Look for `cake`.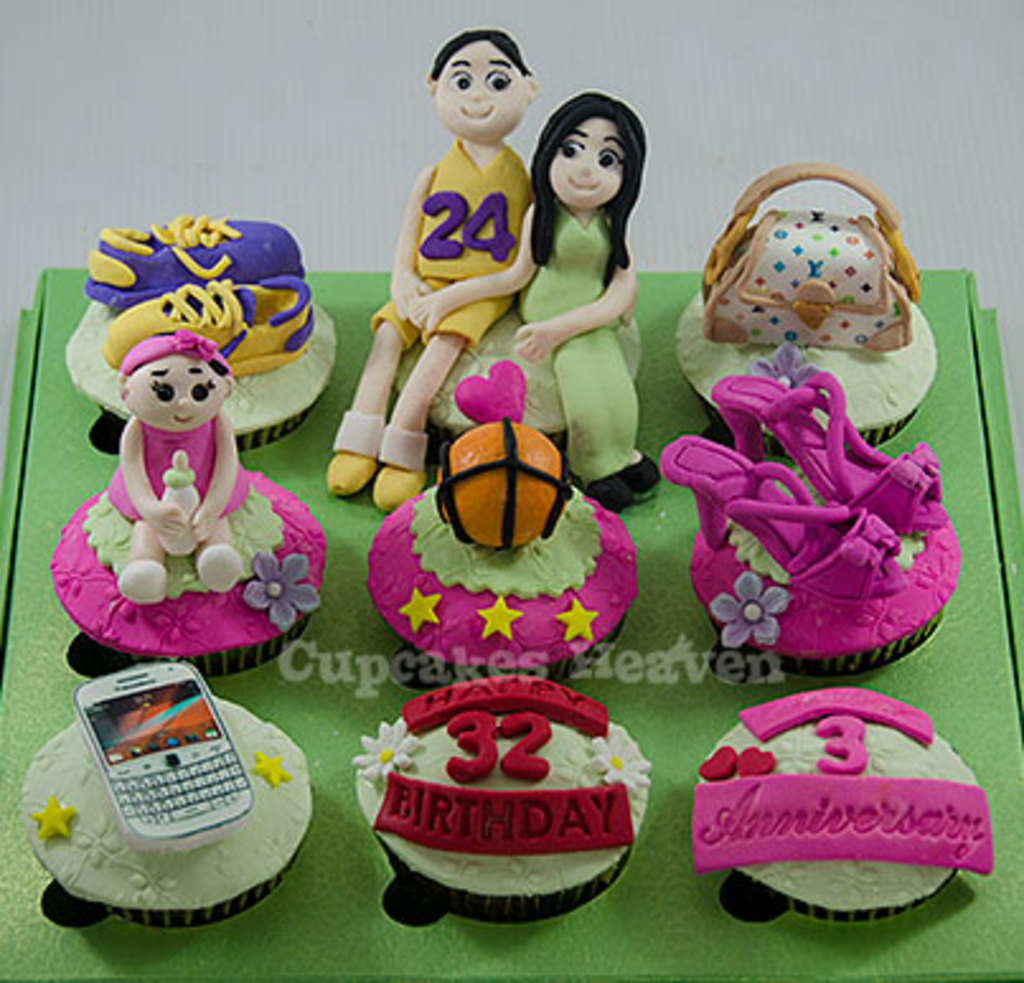
Found: box(691, 686, 983, 927).
